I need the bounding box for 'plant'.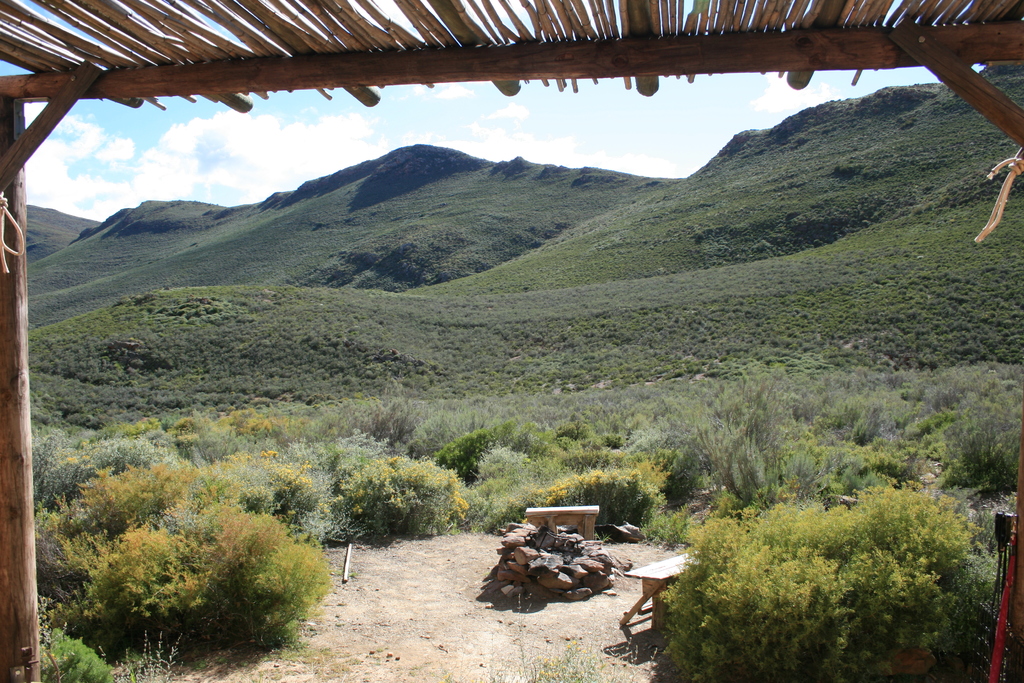
Here it is: bbox(344, 448, 482, 539).
